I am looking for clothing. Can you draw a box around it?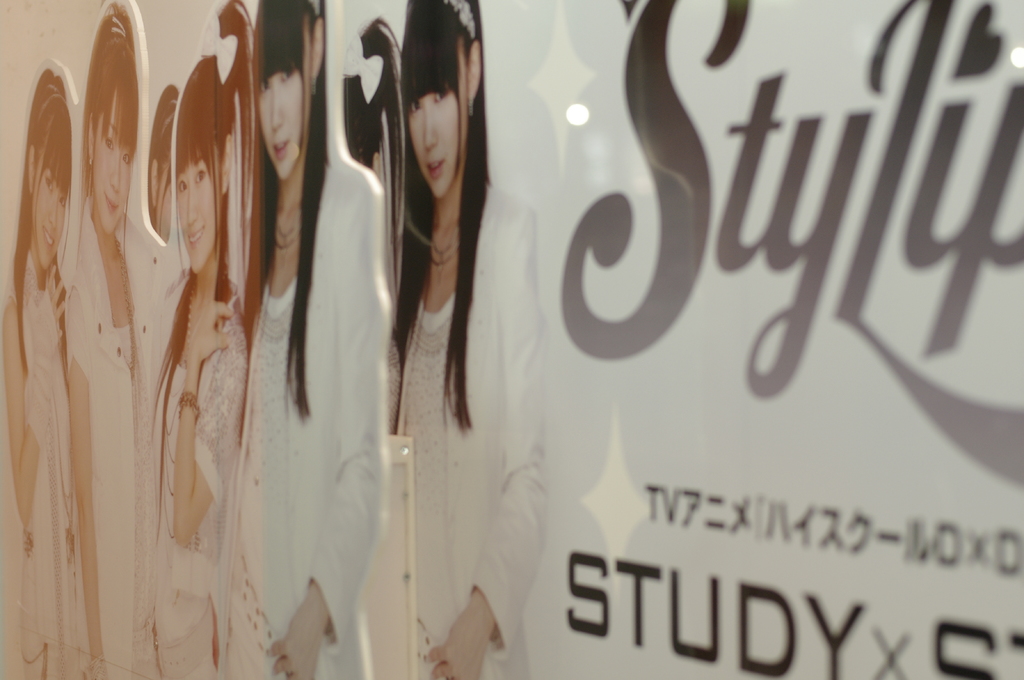
Sure, the bounding box is left=0, top=253, right=84, bottom=679.
